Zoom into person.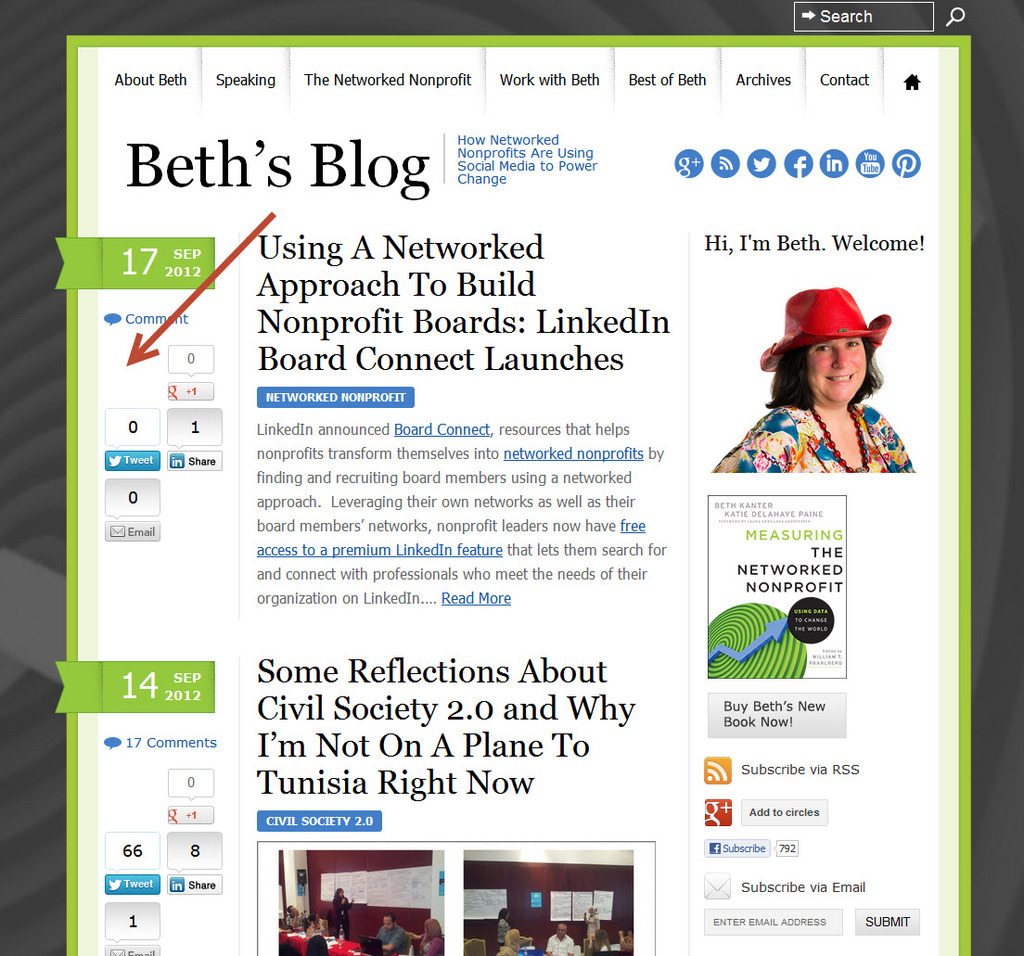
Zoom target: pyautogui.locateOnScreen(332, 885, 359, 933).
